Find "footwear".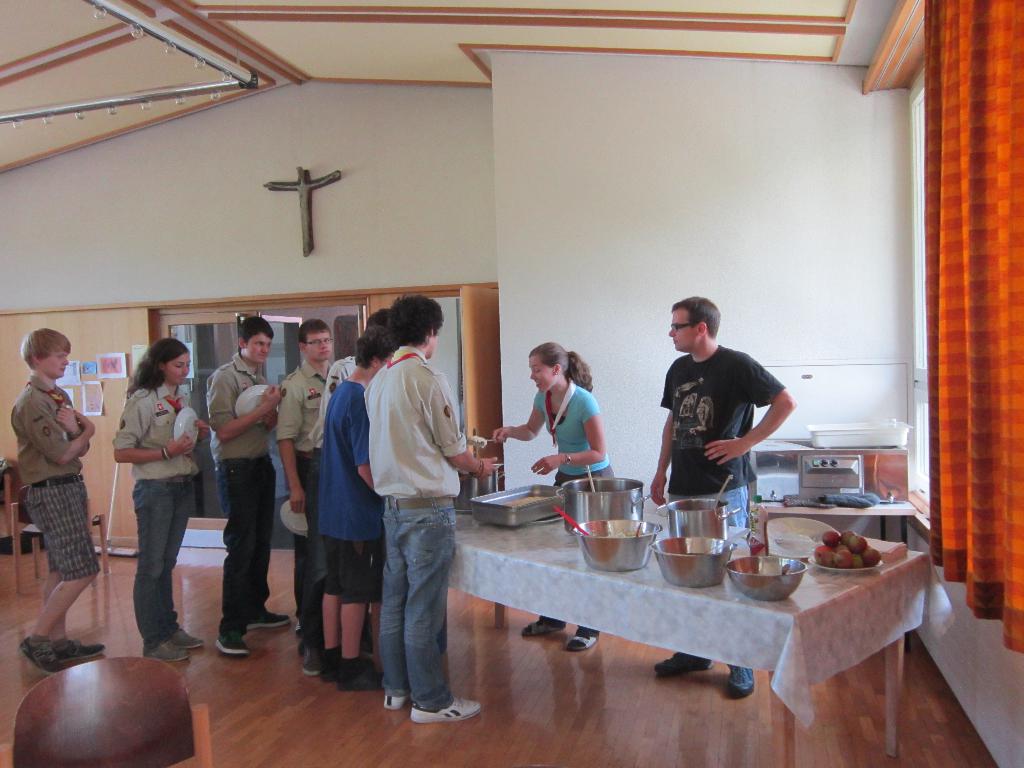
[214,630,250,659].
